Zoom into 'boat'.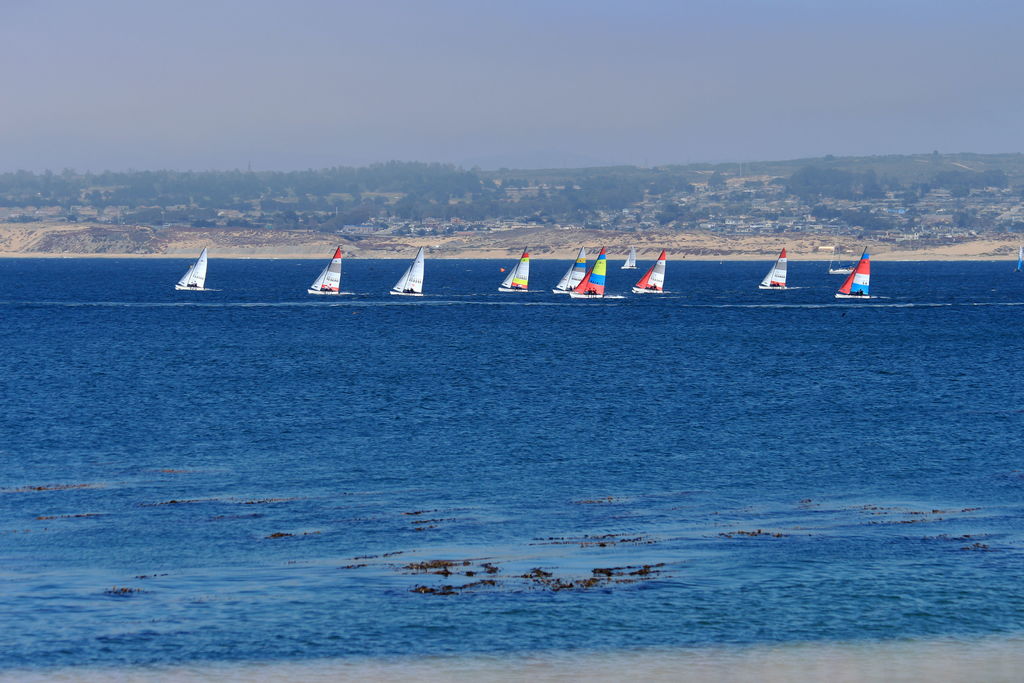
Zoom target: 829,245,859,277.
